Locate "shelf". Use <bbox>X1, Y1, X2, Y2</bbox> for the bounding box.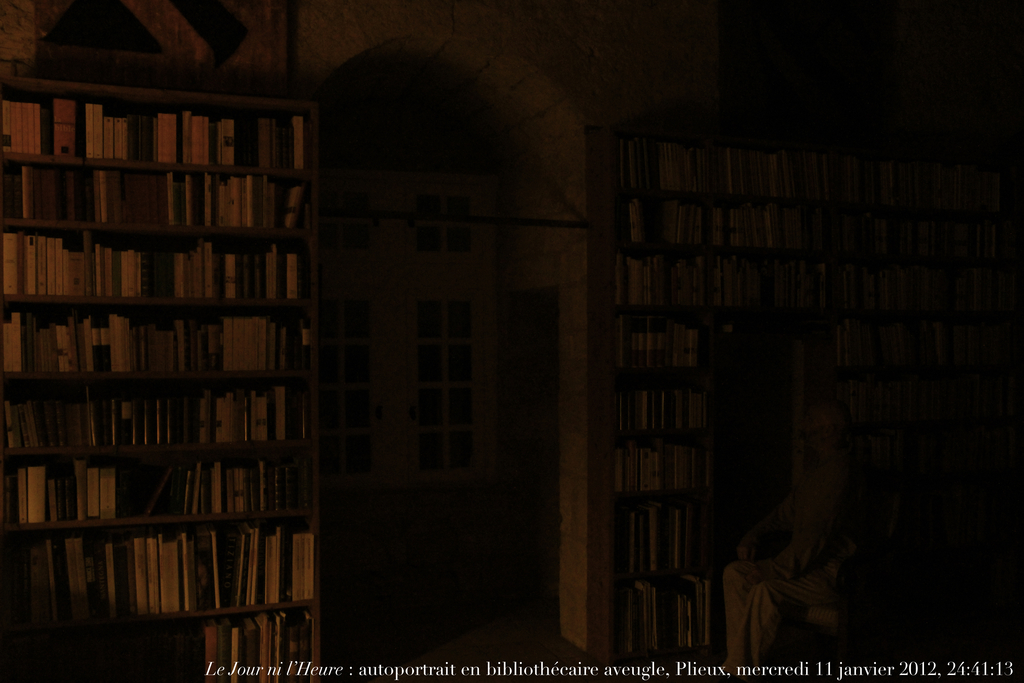
<bbox>10, 99, 305, 556</bbox>.
